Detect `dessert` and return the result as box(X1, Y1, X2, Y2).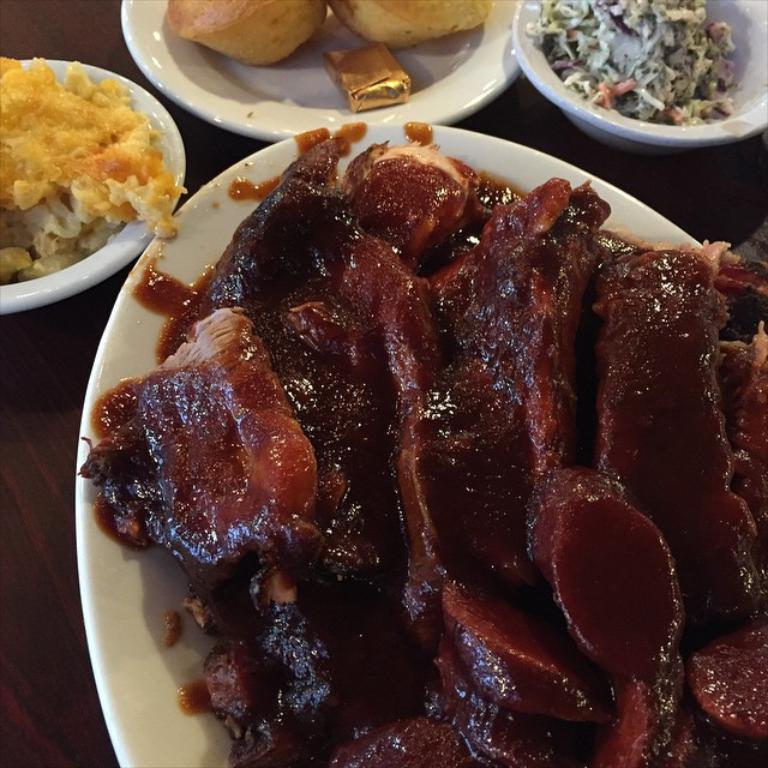
box(0, 58, 181, 282).
